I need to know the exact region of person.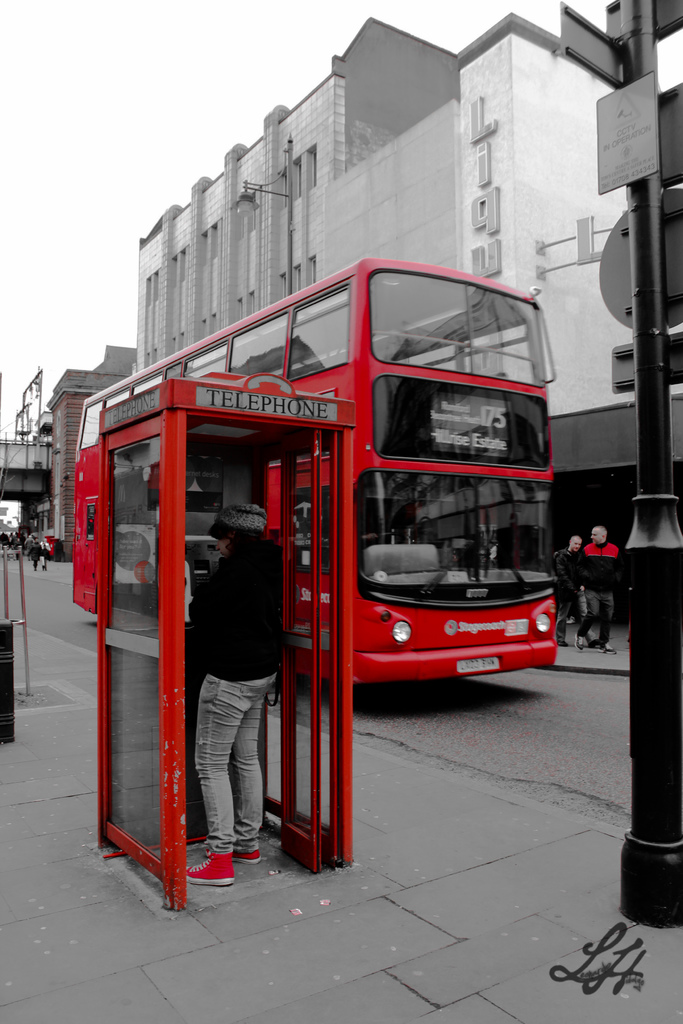
Region: x1=585 y1=525 x2=625 y2=652.
